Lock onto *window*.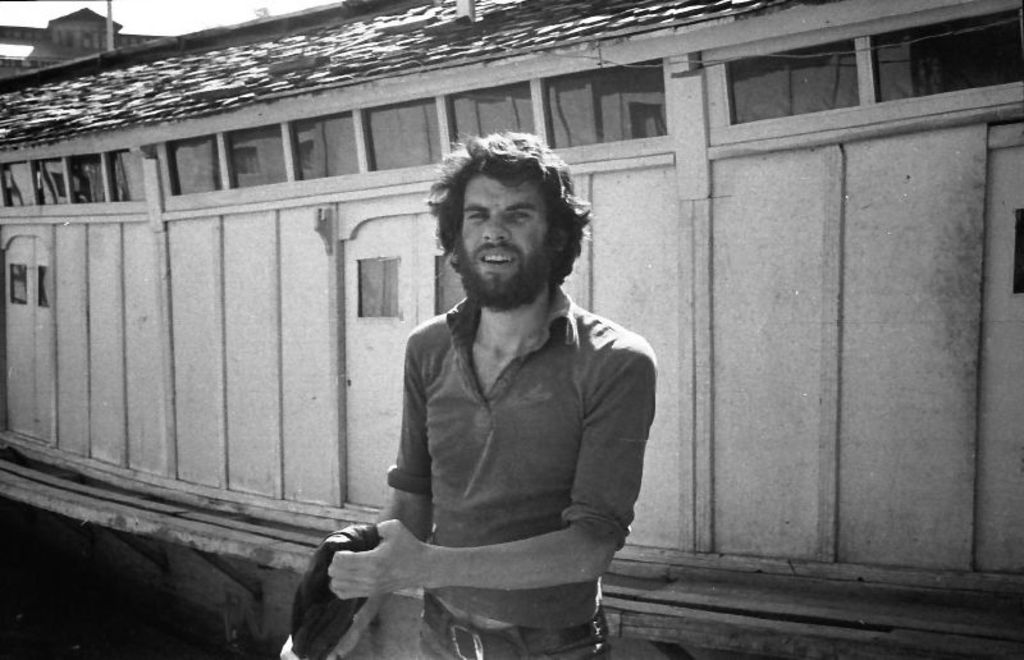
Locked: bbox=(541, 56, 669, 148).
